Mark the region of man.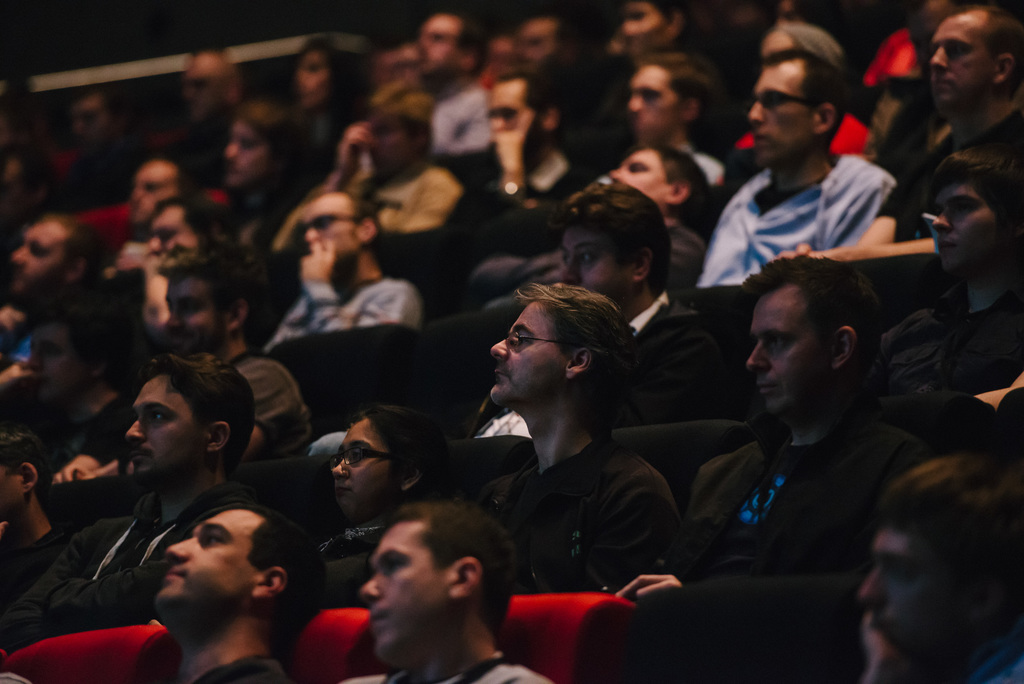
Region: box=[0, 352, 263, 649].
